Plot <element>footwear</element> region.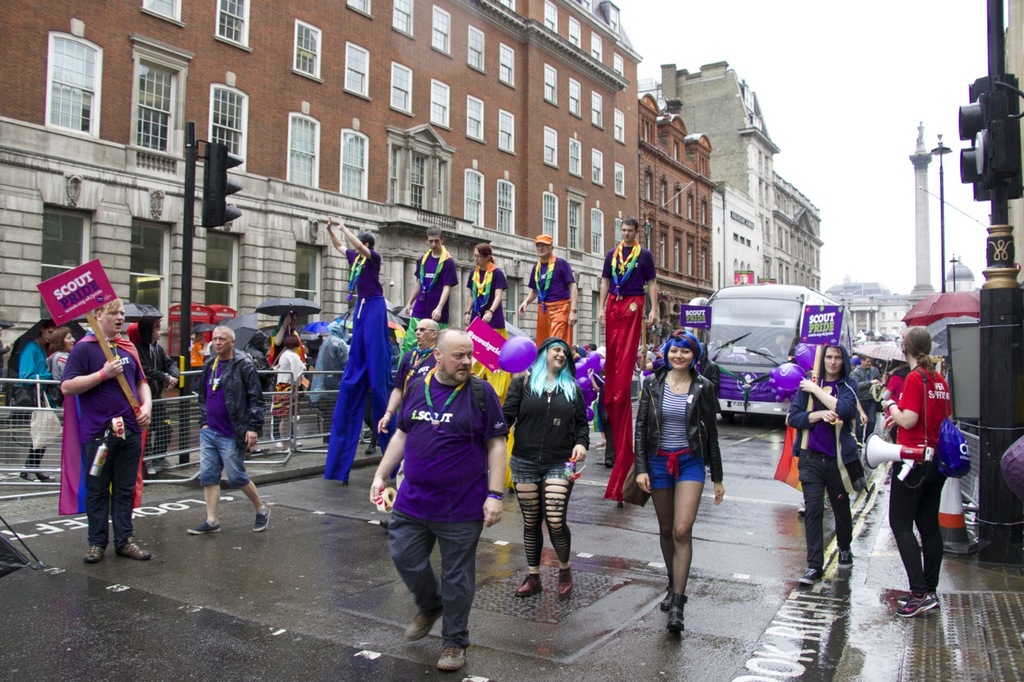
Plotted at <box>515,574,543,597</box>.
